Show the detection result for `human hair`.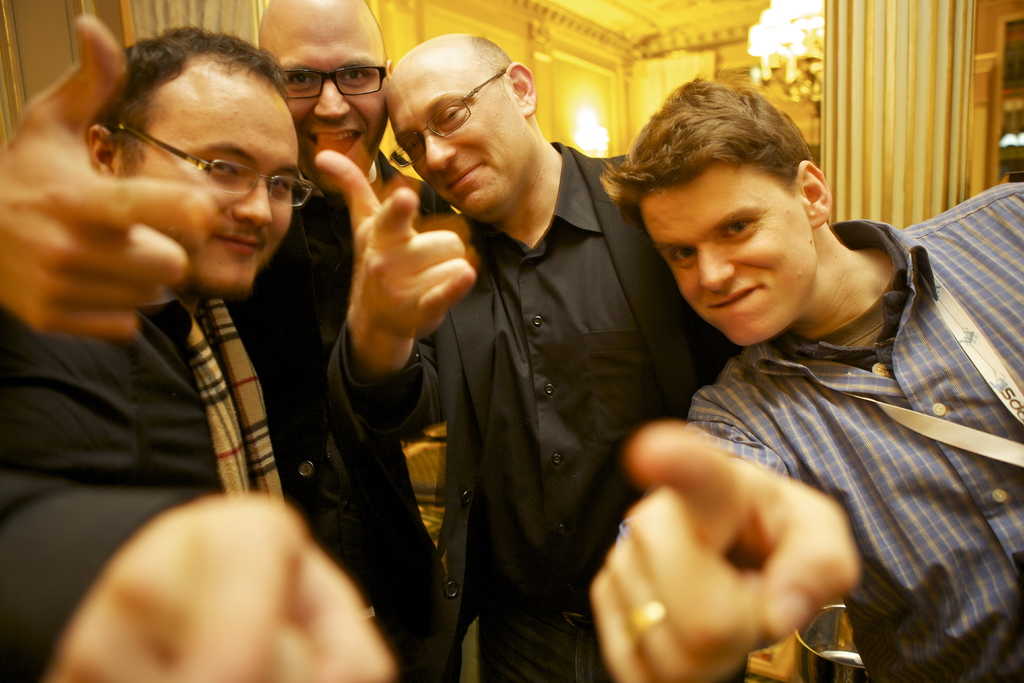
<region>74, 19, 281, 193</region>.
